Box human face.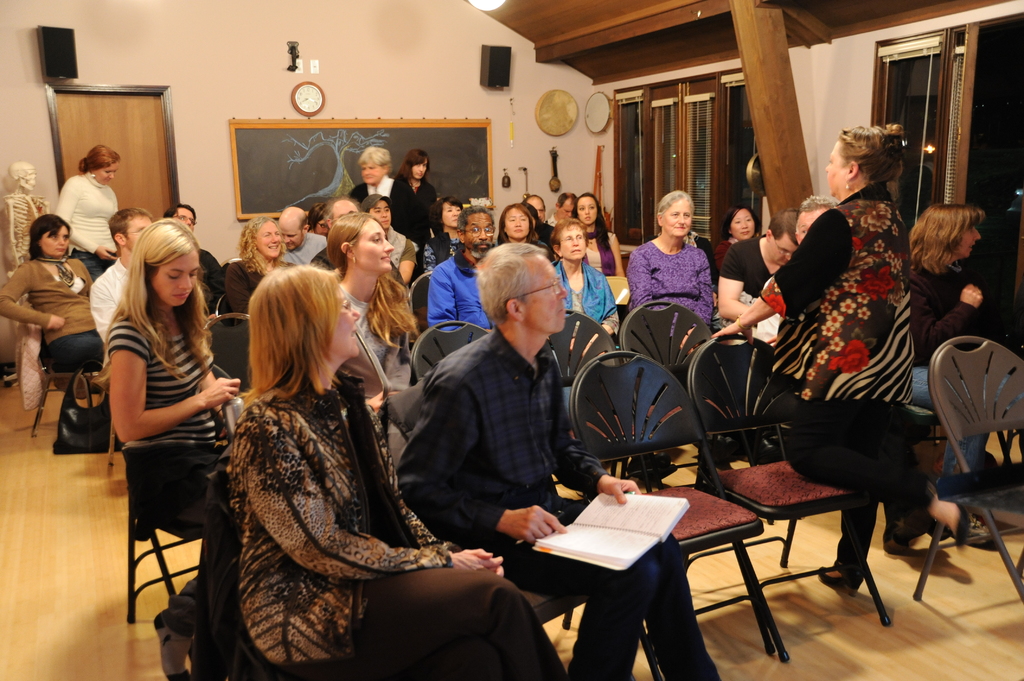
left=332, top=204, right=359, bottom=220.
